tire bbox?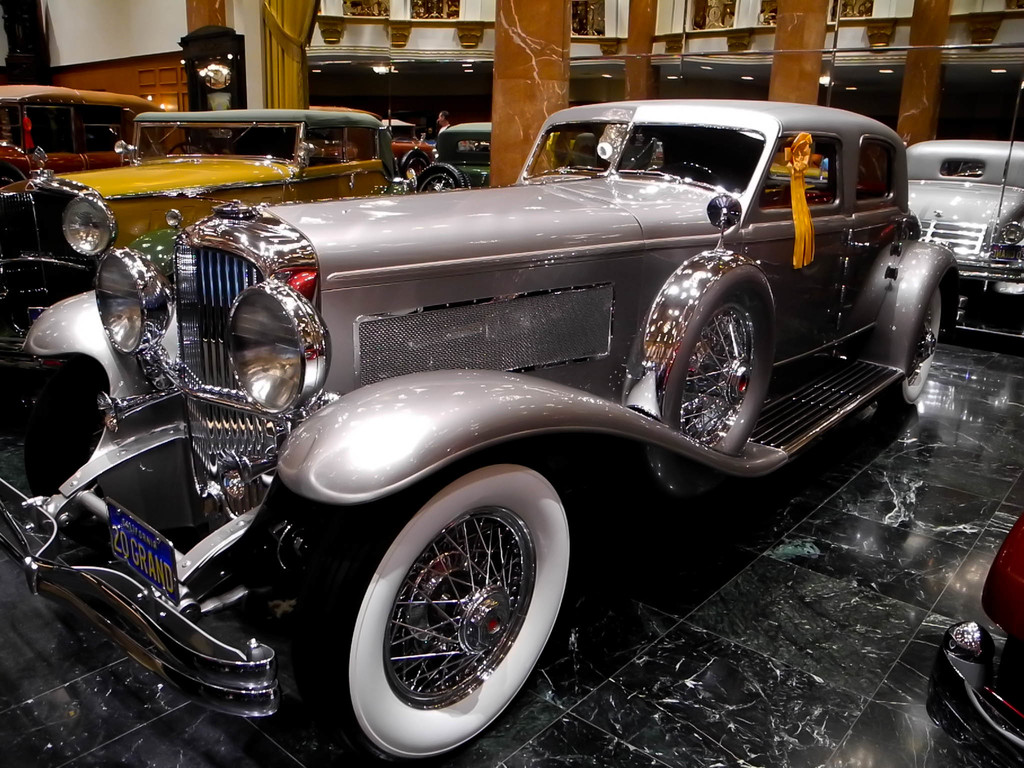
(28, 355, 122, 500)
